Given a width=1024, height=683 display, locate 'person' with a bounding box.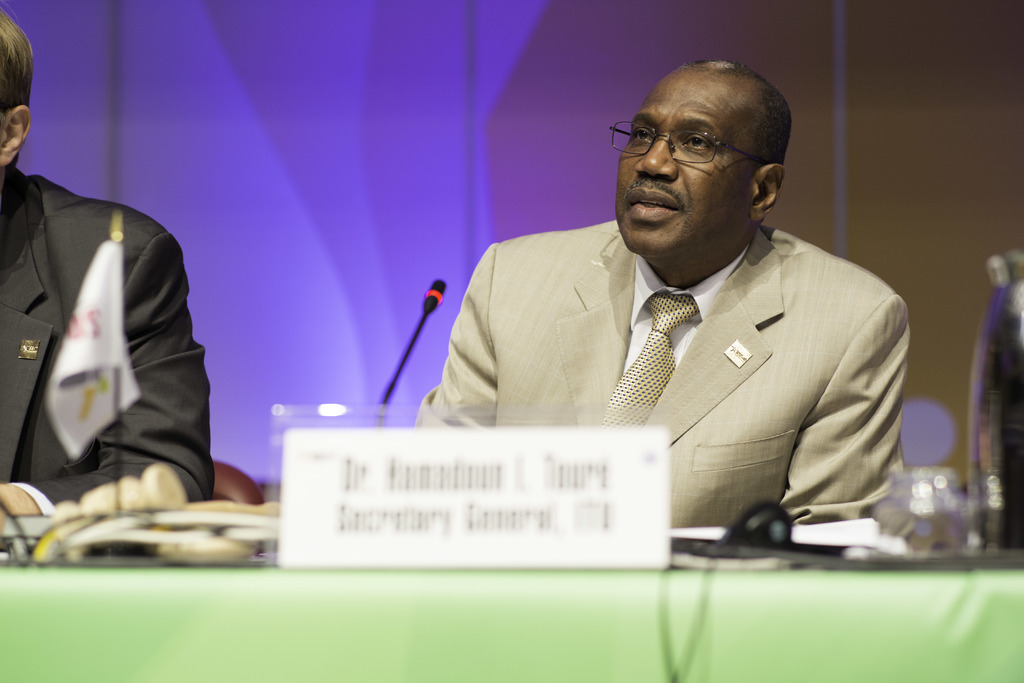
Located: <bbox>410, 56, 910, 547</bbox>.
